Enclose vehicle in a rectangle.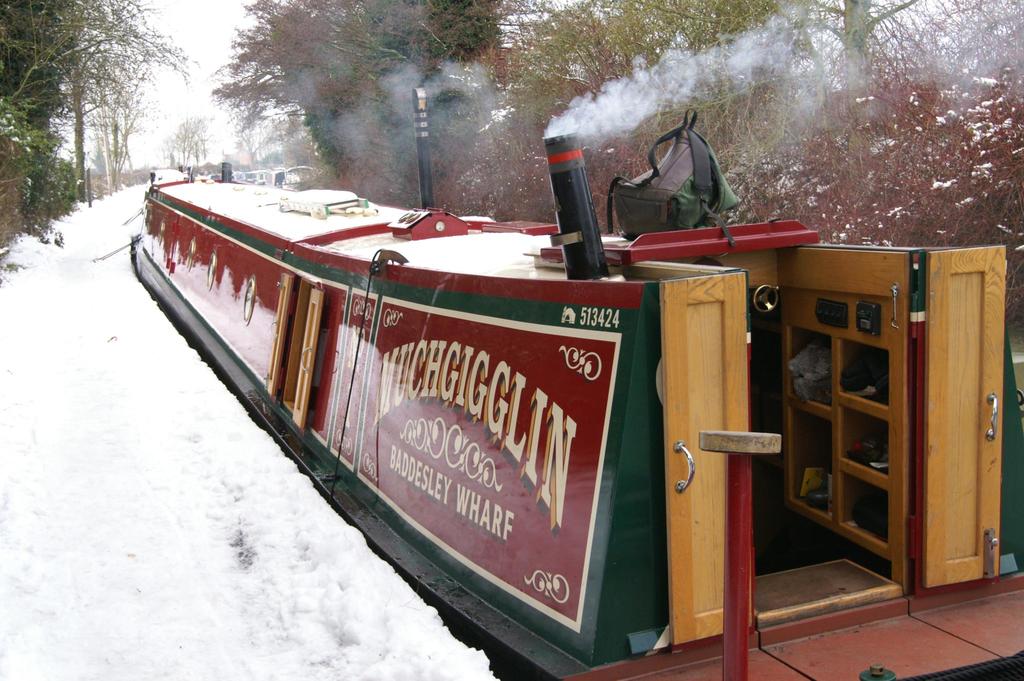
detection(92, 85, 1023, 680).
